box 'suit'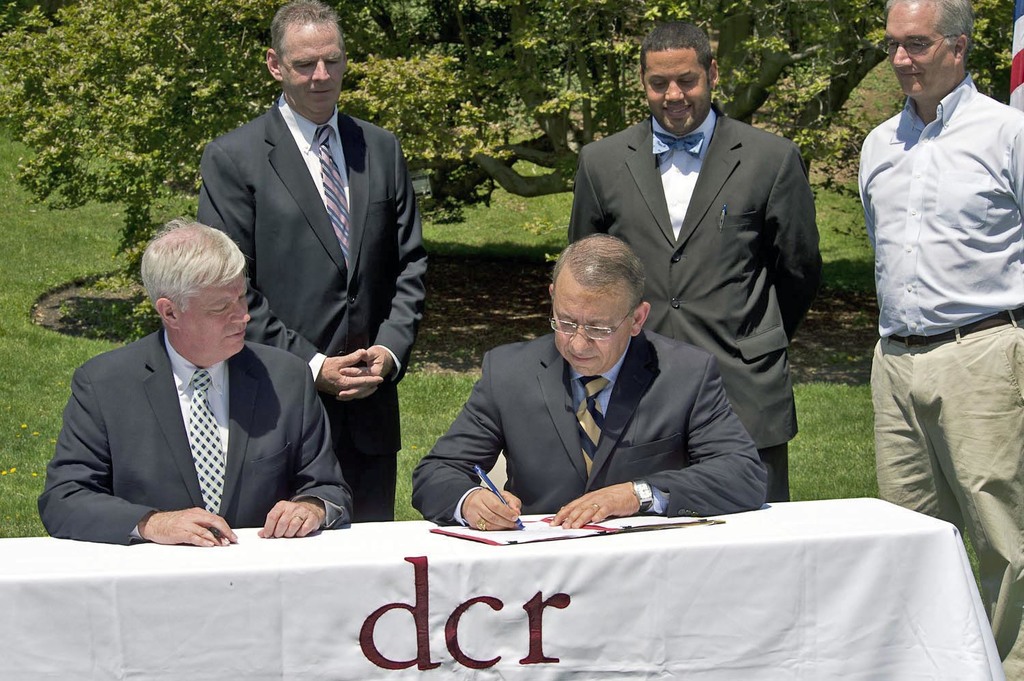
rect(35, 328, 356, 542)
